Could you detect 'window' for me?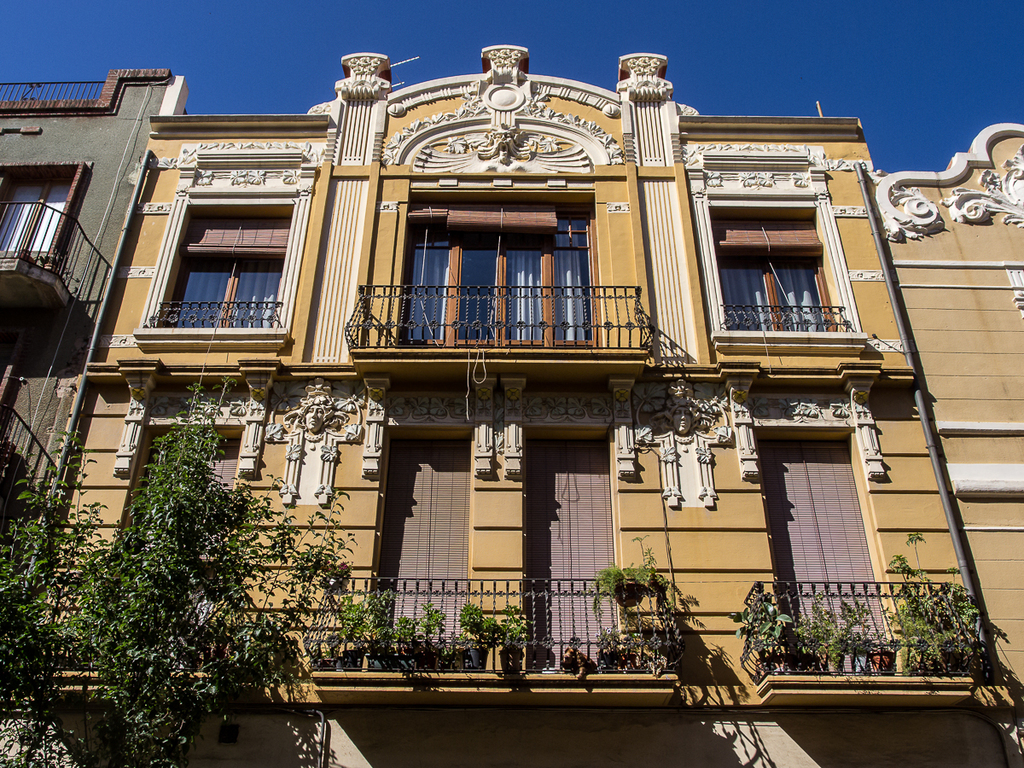
Detection result: 171/217/279/331.
